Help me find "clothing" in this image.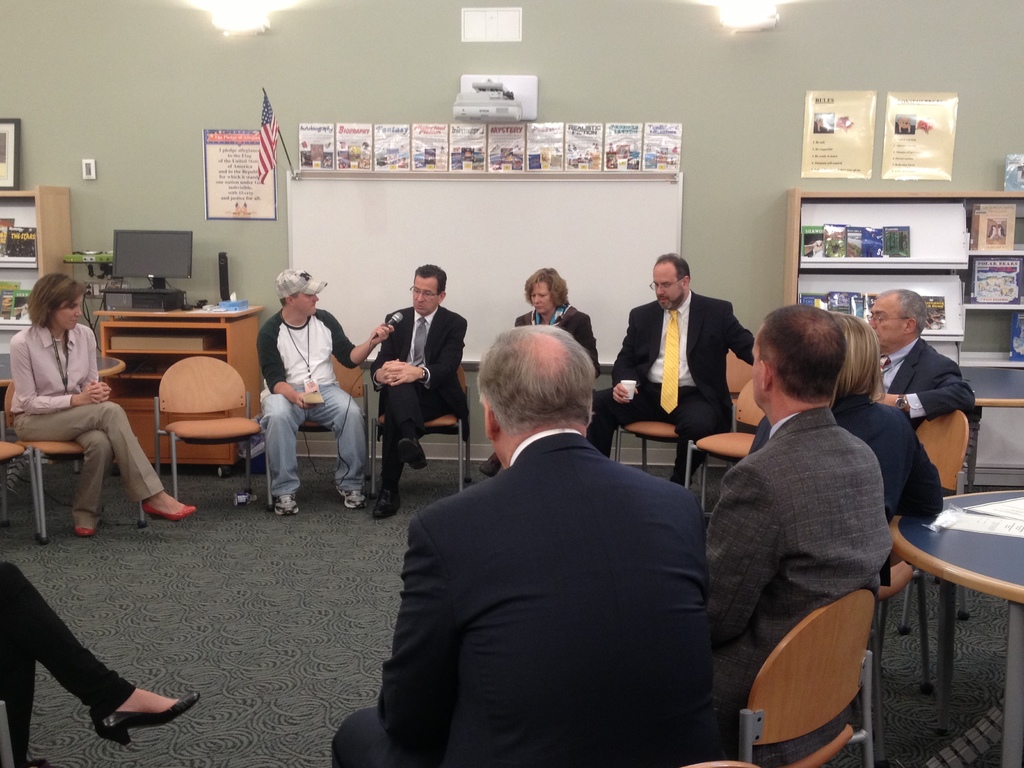
Found it: {"left": 261, "top": 310, "right": 372, "bottom": 394}.
